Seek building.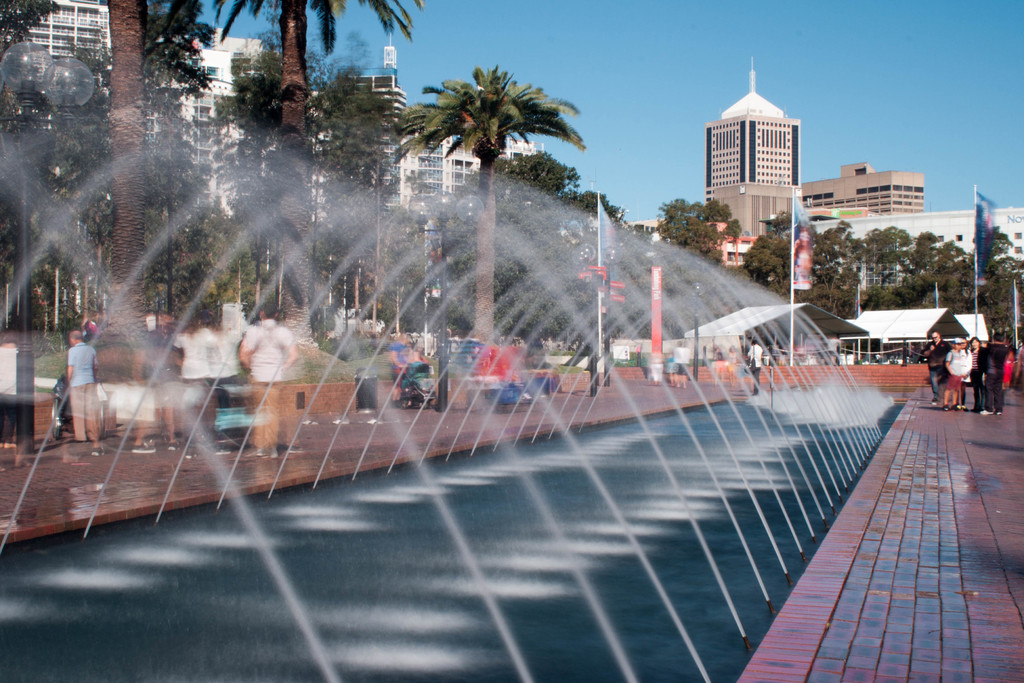
bbox(801, 205, 1023, 294).
